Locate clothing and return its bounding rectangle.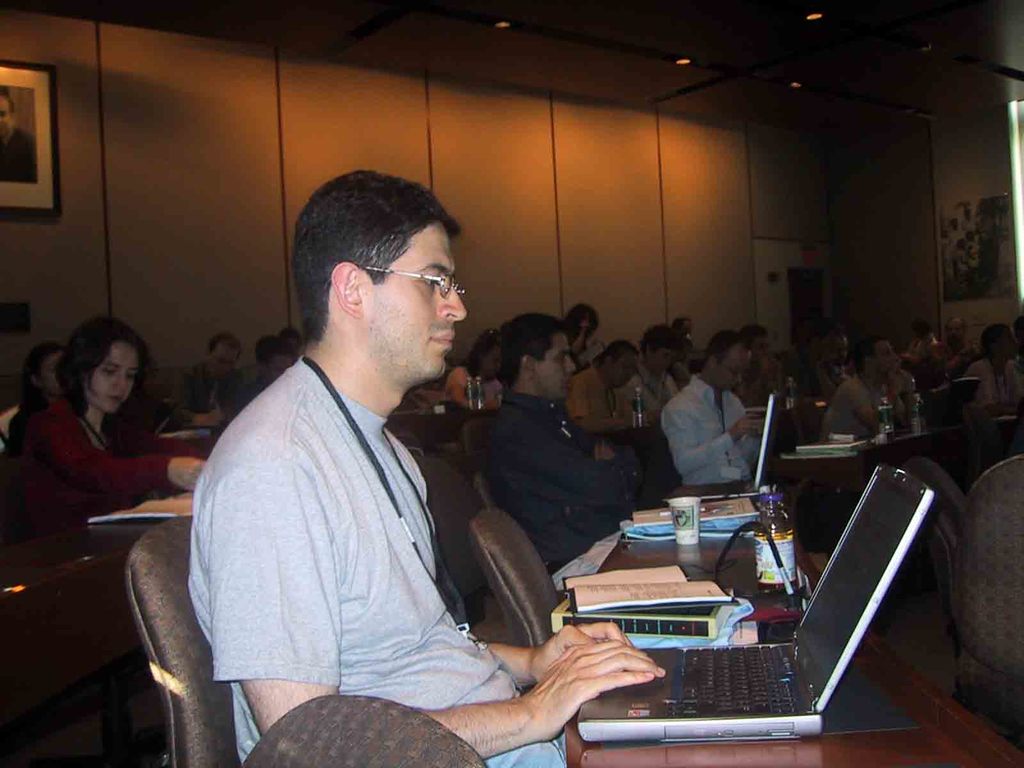
select_region(657, 371, 758, 483).
